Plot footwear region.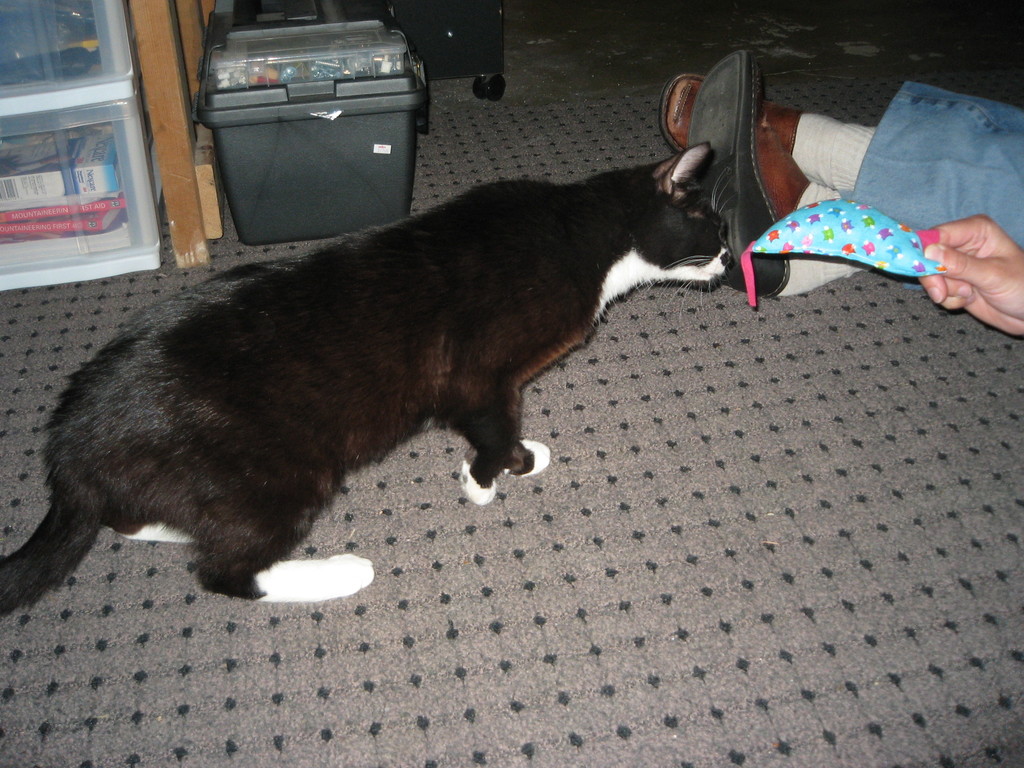
Plotted at detection(660, 59, 833, 175).
